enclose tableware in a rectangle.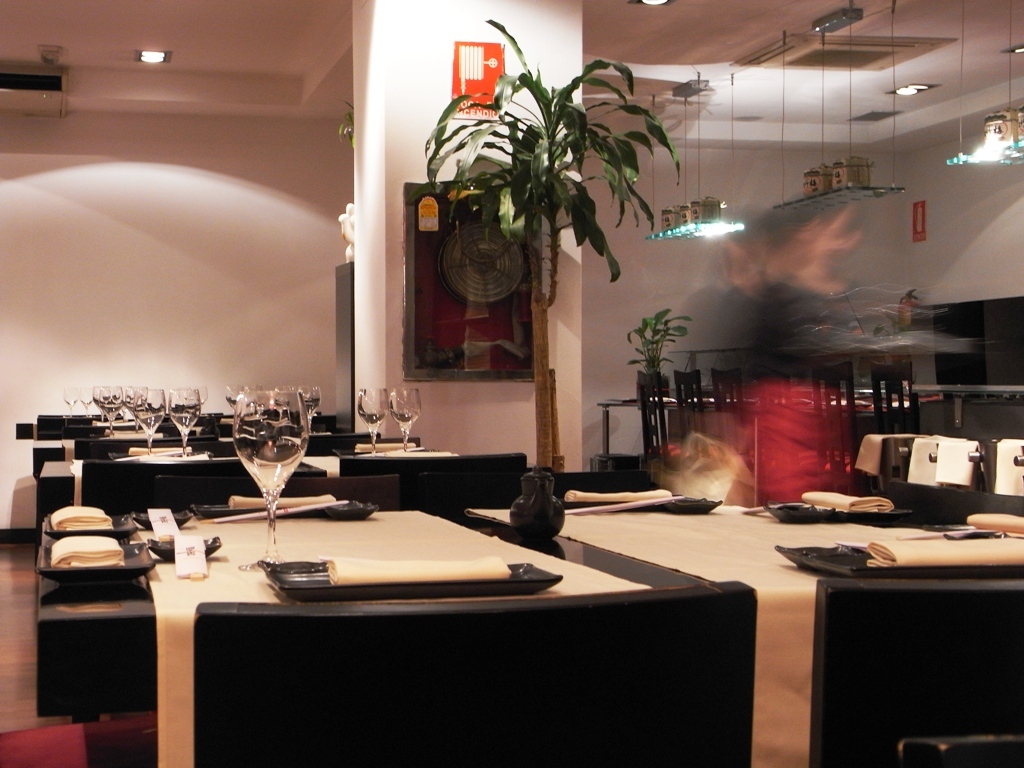
x1=389 y1=387 x2=422 y2=454.
